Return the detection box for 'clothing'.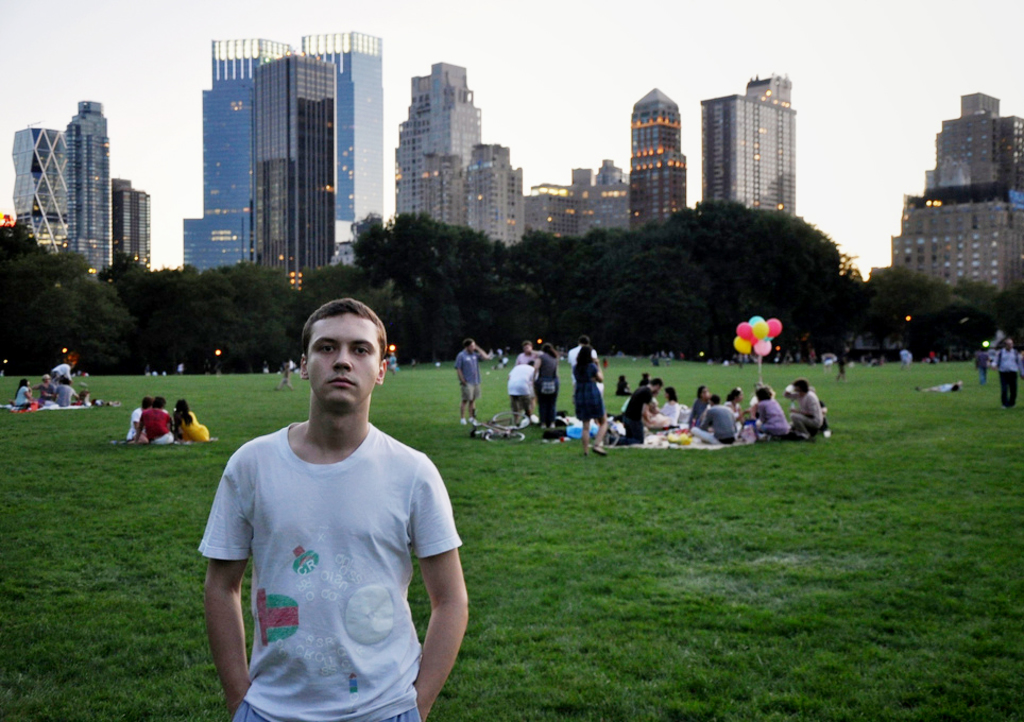
left=993, top=347, right=1021, bottom=414.
